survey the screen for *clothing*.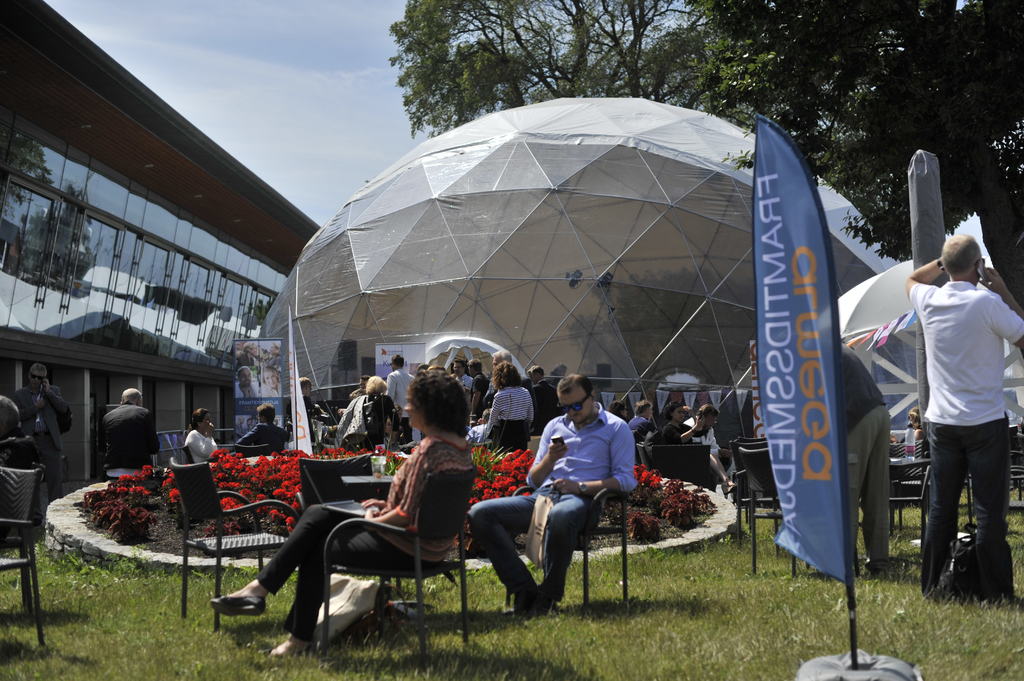
Survey found: crop(909, 280, 1023, 582).
